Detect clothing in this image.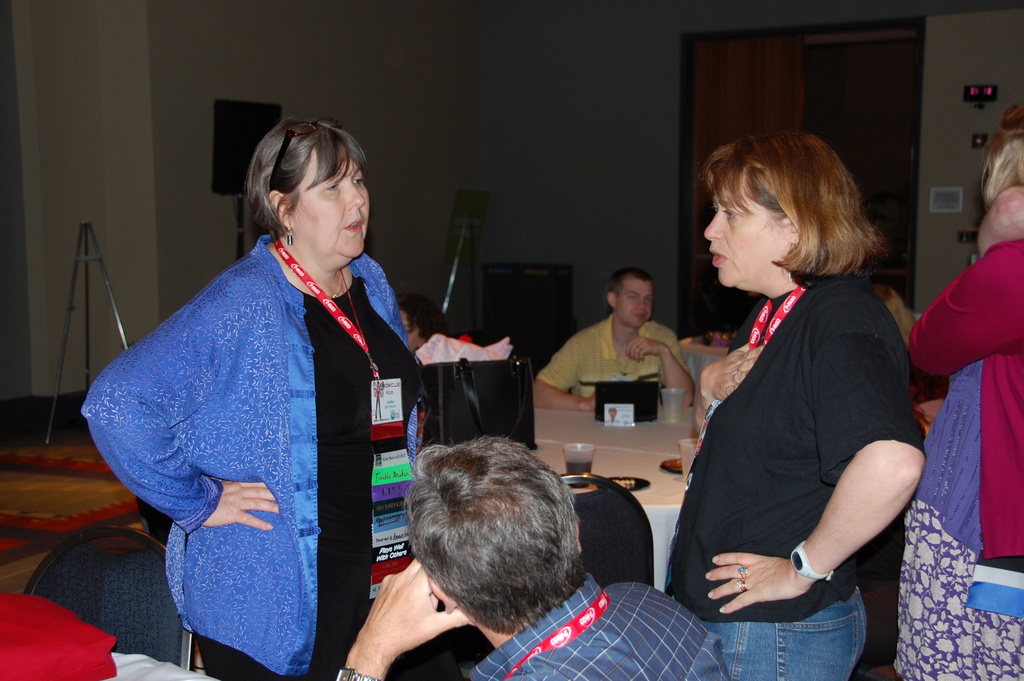
Detection: bbox(908, 239, 1023, 680).
